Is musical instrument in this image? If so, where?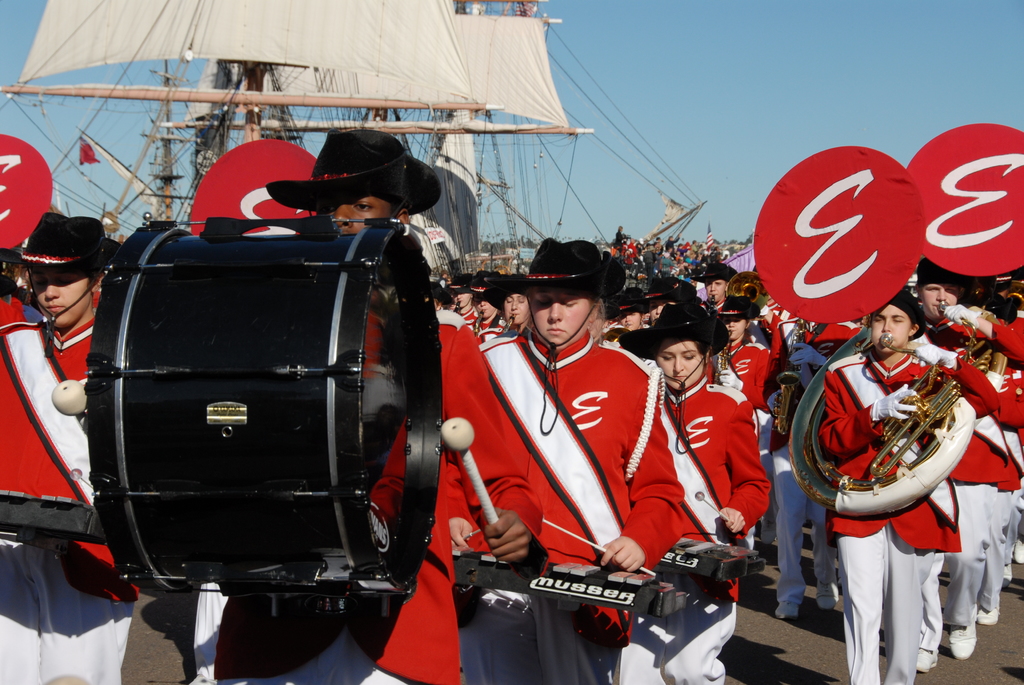
Yes, at <box>657,530,767,588</box>.
